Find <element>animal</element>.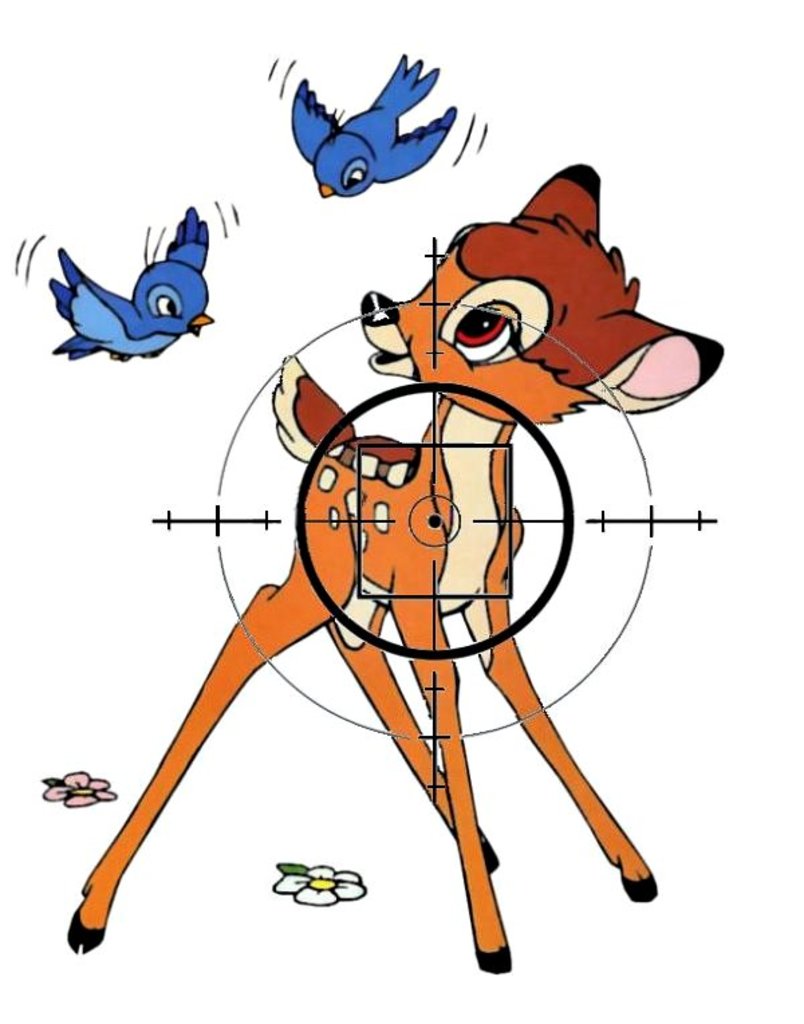
rect(289, 56, 461, 201).
